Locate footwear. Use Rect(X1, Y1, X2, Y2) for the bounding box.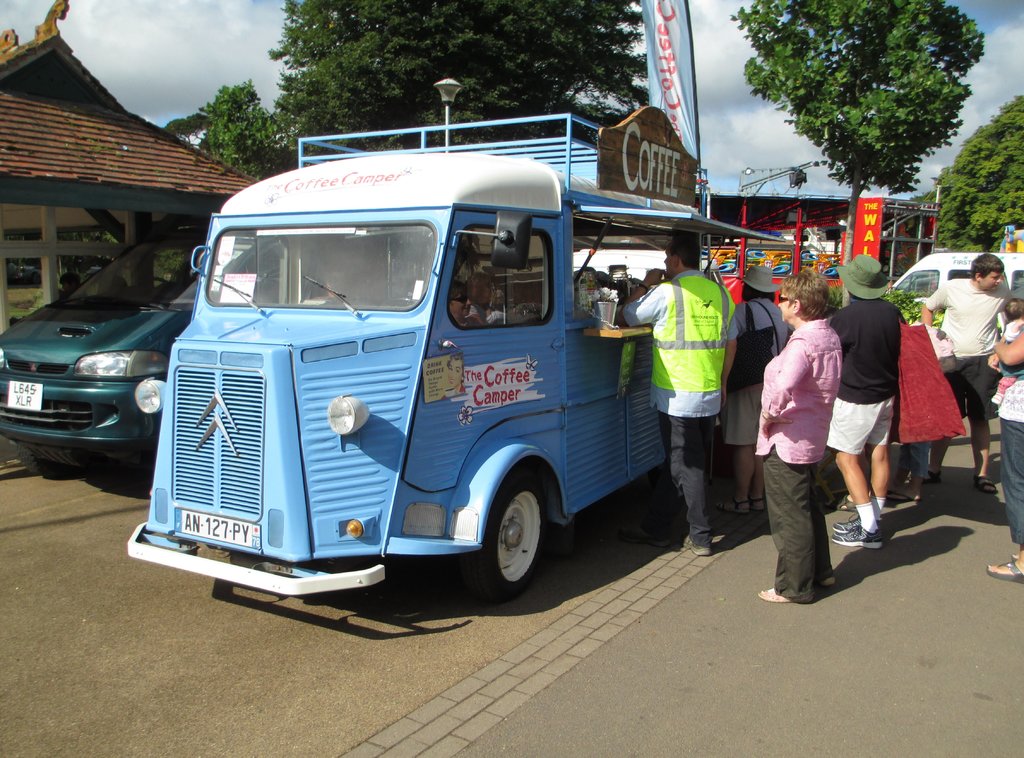
Rect(638, 526, 676, 548).
